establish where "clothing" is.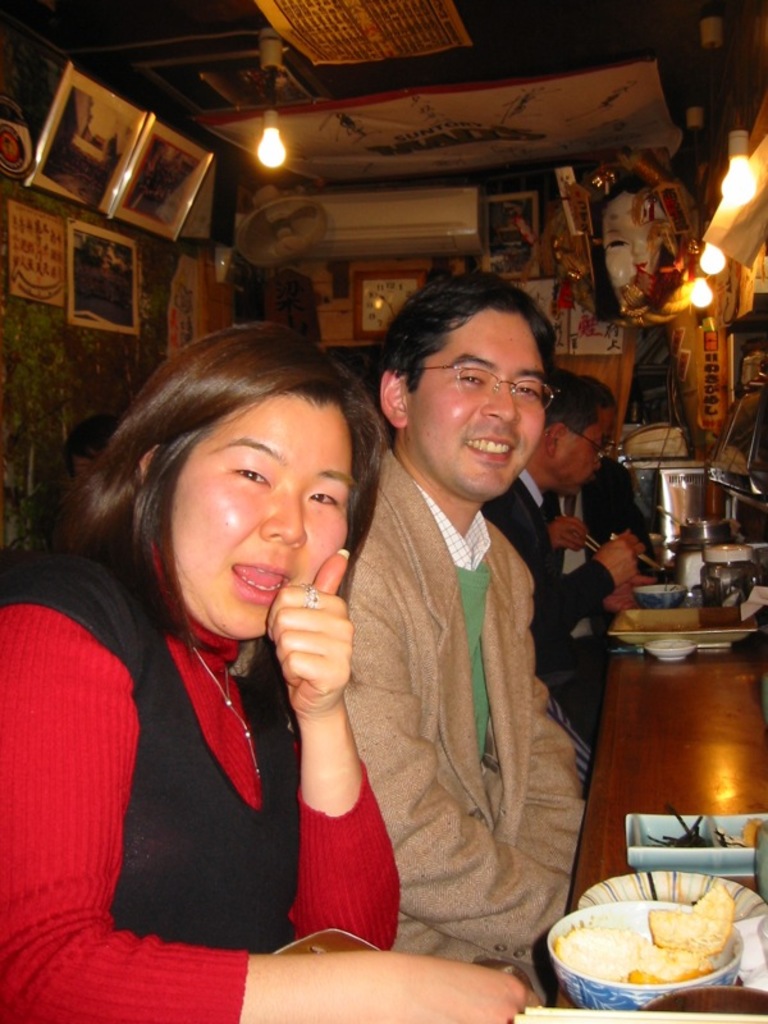
Established at (left=320, top=460, right=576, bottom=1006).
